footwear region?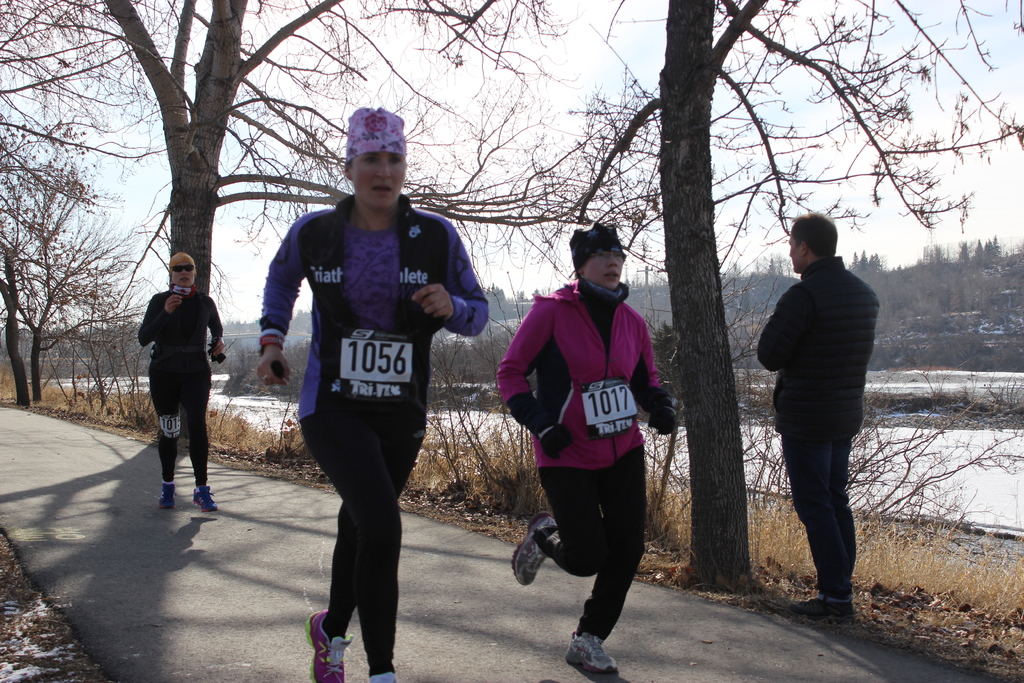
locate(513, 513, 561, 584)
